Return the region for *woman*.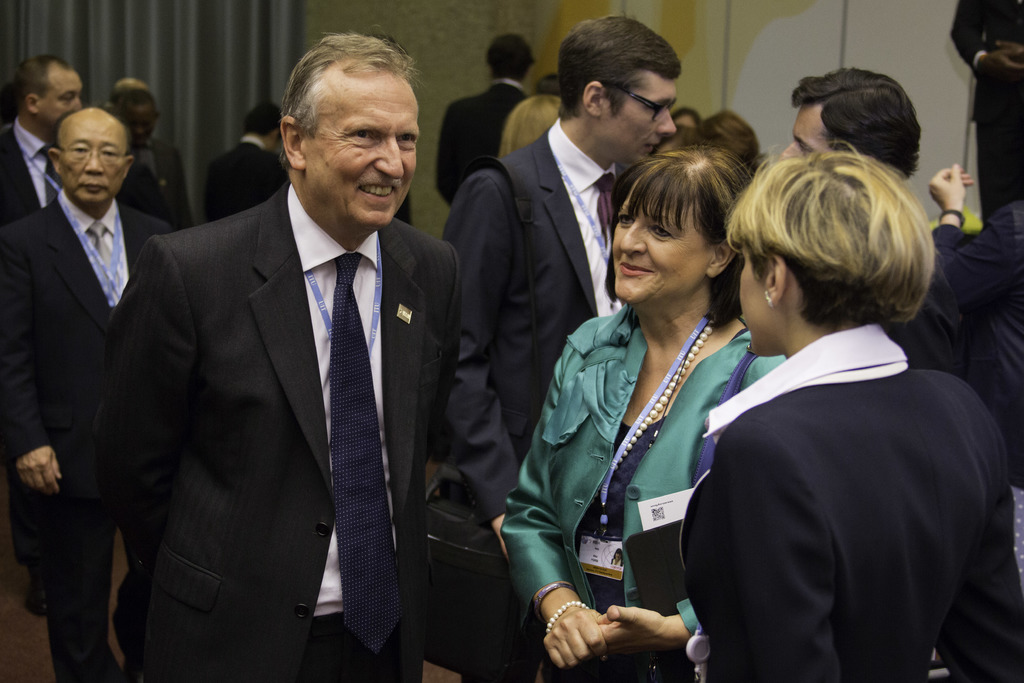
650:106:703:156.
